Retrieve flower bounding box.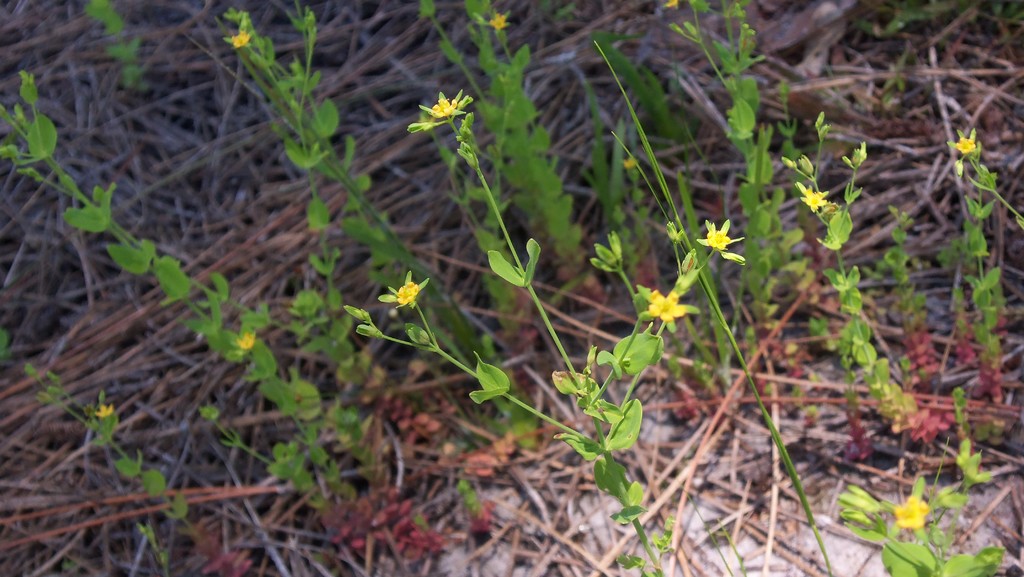
Bounding box: {"left": 491, "top": 15, "right": 509, "bottom": 31}.
